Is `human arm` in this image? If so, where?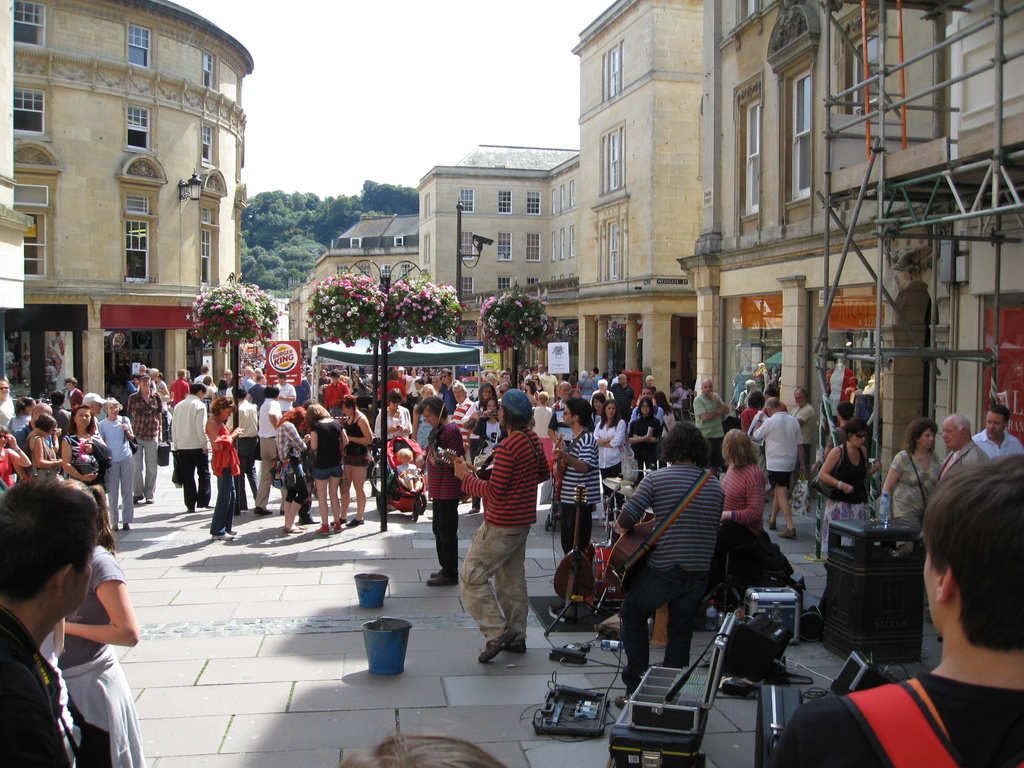
Yes, at box=[883, 456, 906, 522].
